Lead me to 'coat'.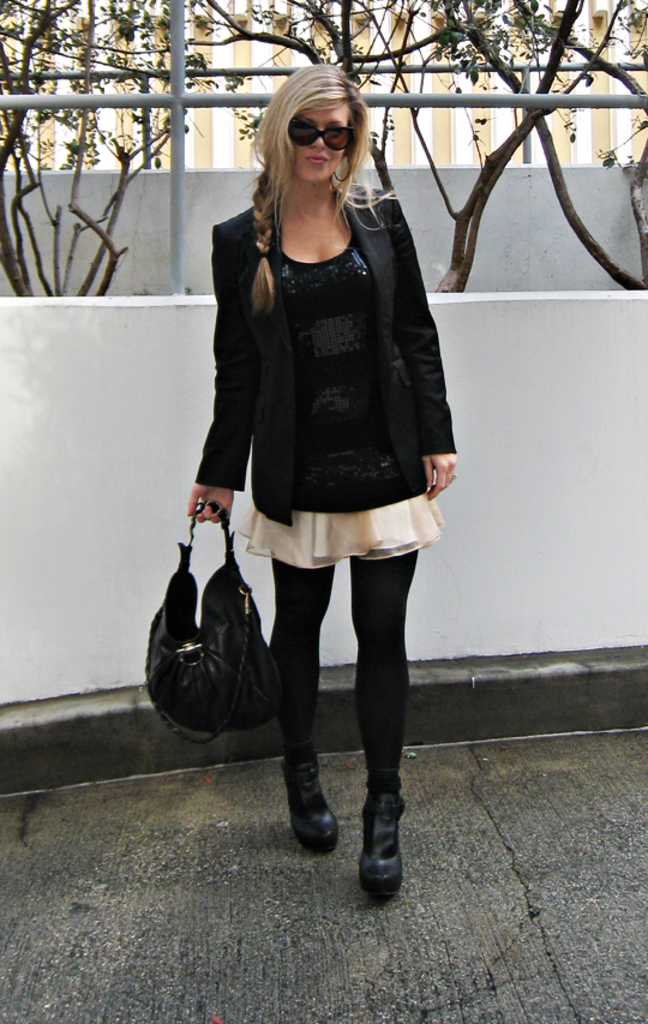
Lead to {"x1": 198, "y1": 178, "x2": 457, "y2": 539}.
